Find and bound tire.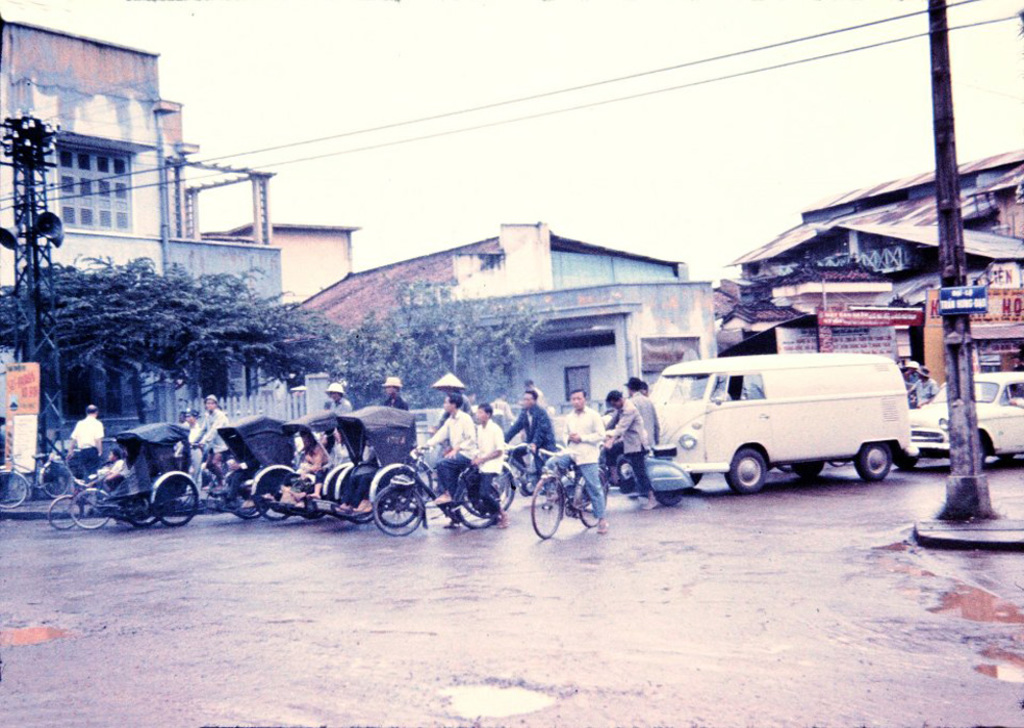
Bound: pyautogui.locateOnScreen(368, 463, 418, 520).
